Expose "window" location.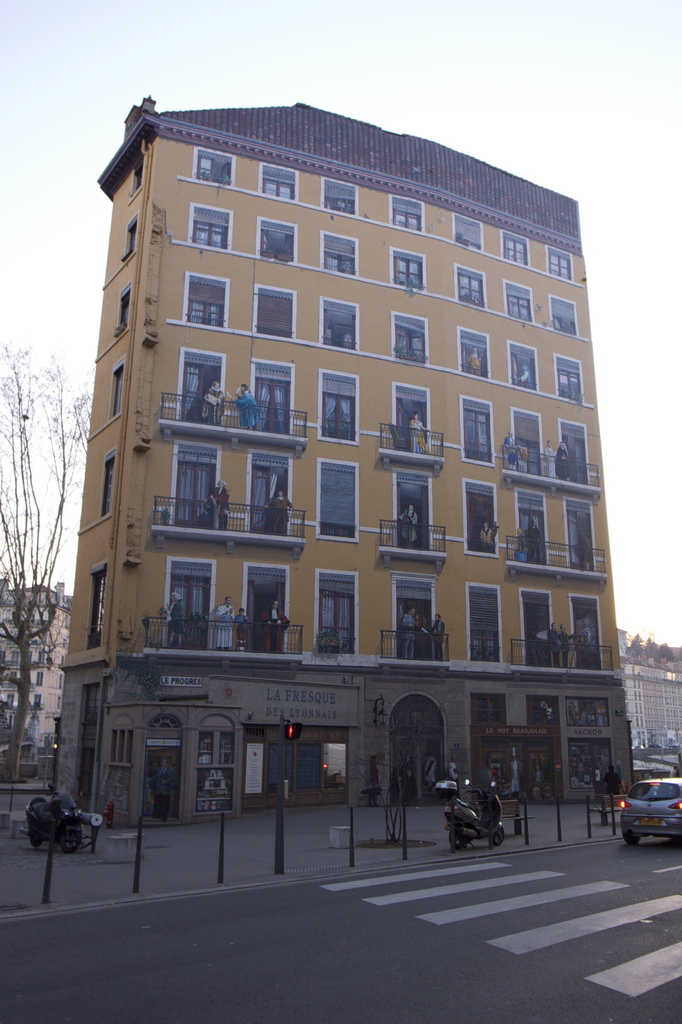
Exposed at l=100, t=453, r=117, b=515.
